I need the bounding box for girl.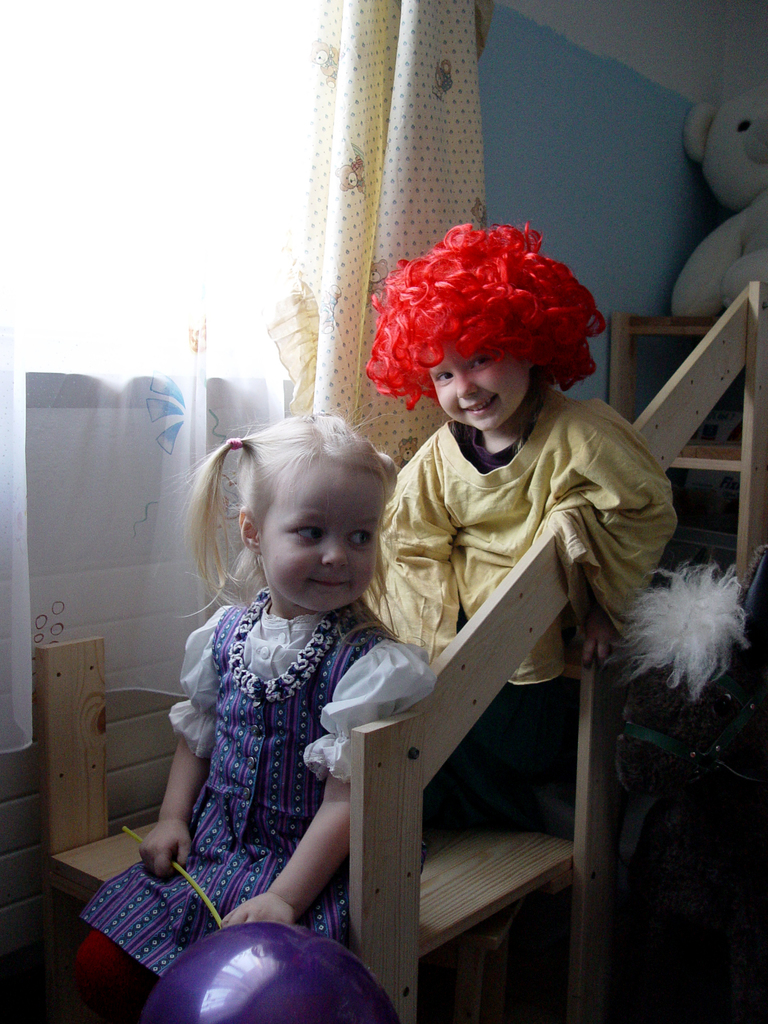
Here it is: <bbox>70, 405, 435, 1023</bbox>.
